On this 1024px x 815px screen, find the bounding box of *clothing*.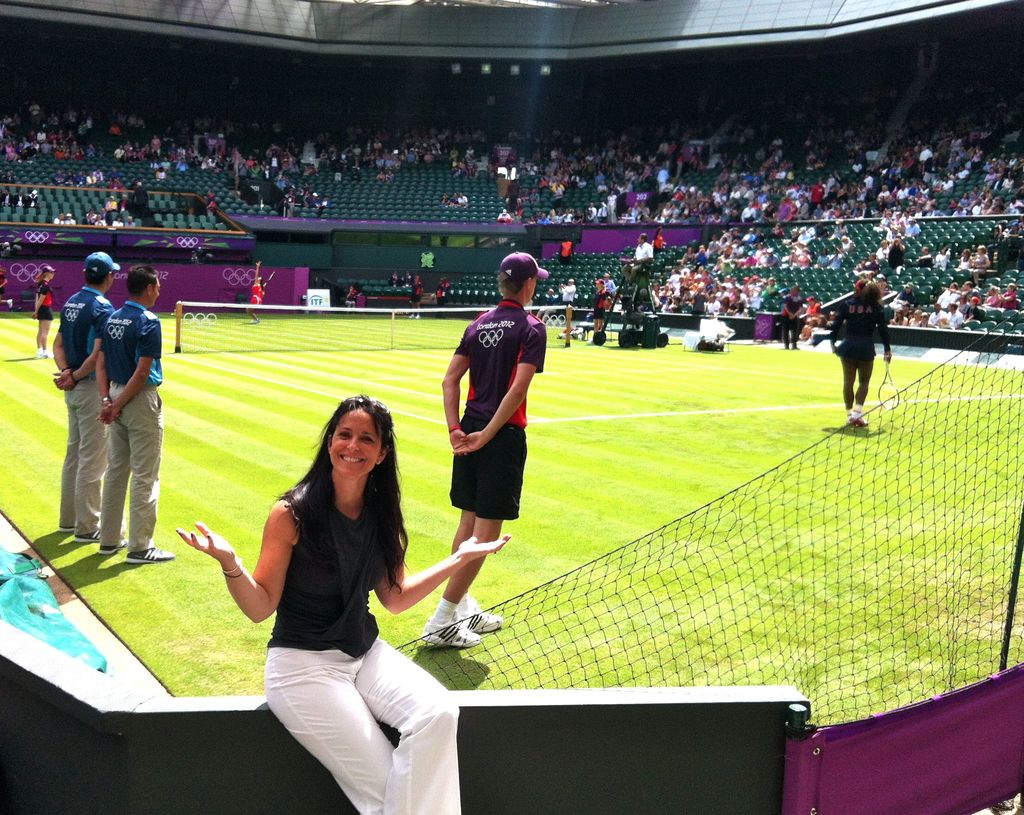
Bounding box: left=431, top=281, right=451, bottom=317.
